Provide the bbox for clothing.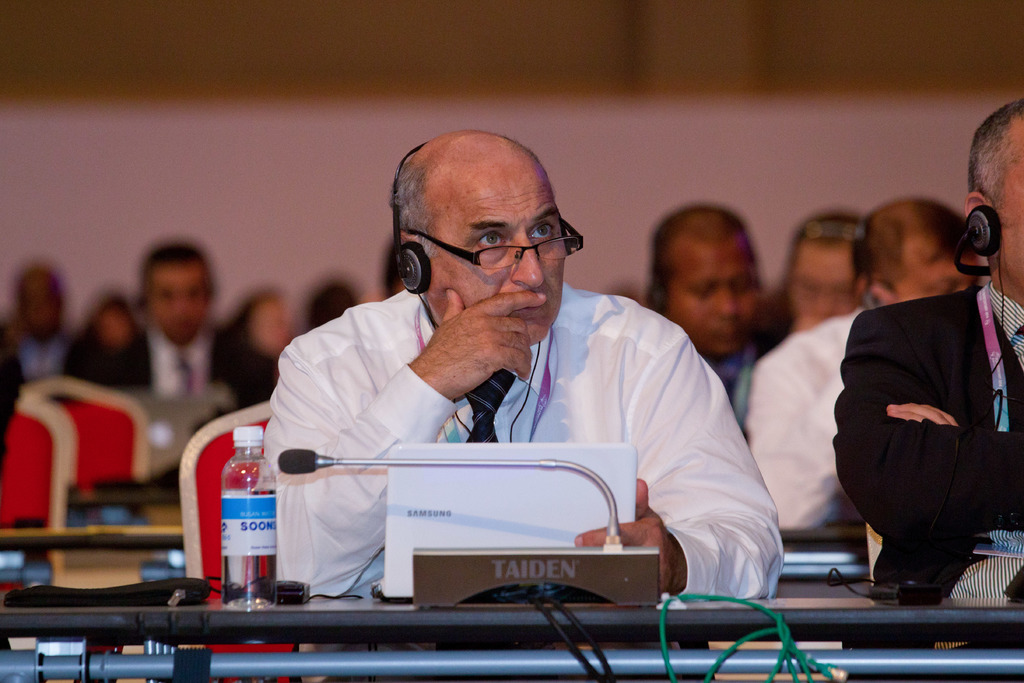
832,252,1020,590.
